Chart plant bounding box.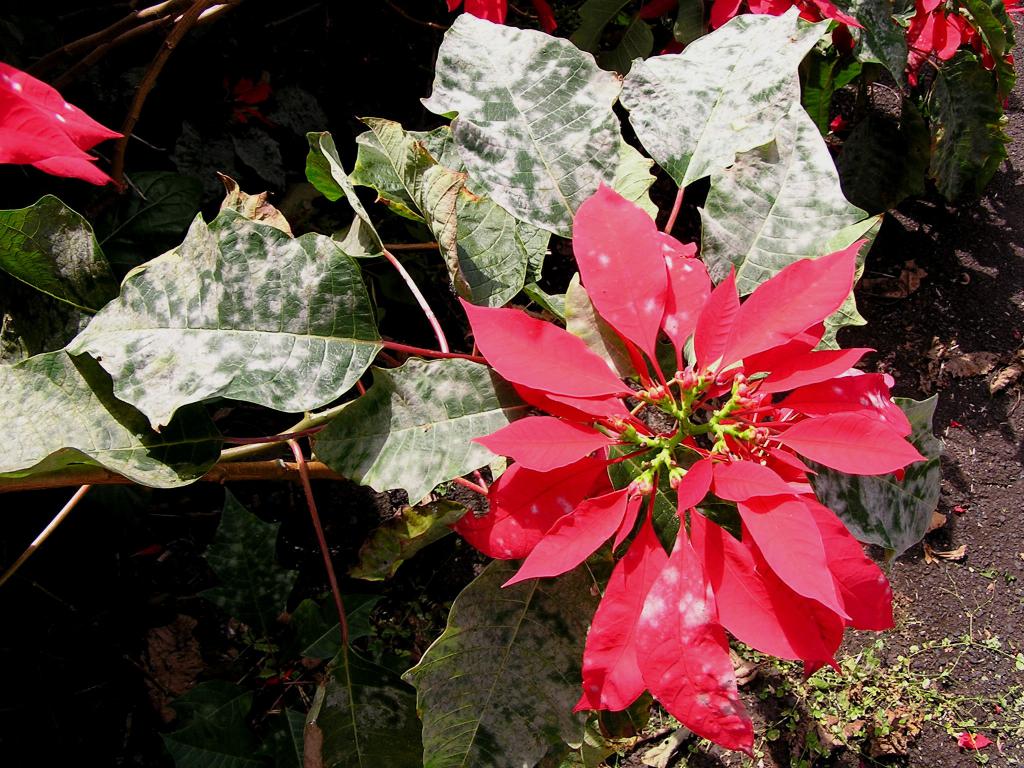
Charted: <box>0,0,953,767</box>.
